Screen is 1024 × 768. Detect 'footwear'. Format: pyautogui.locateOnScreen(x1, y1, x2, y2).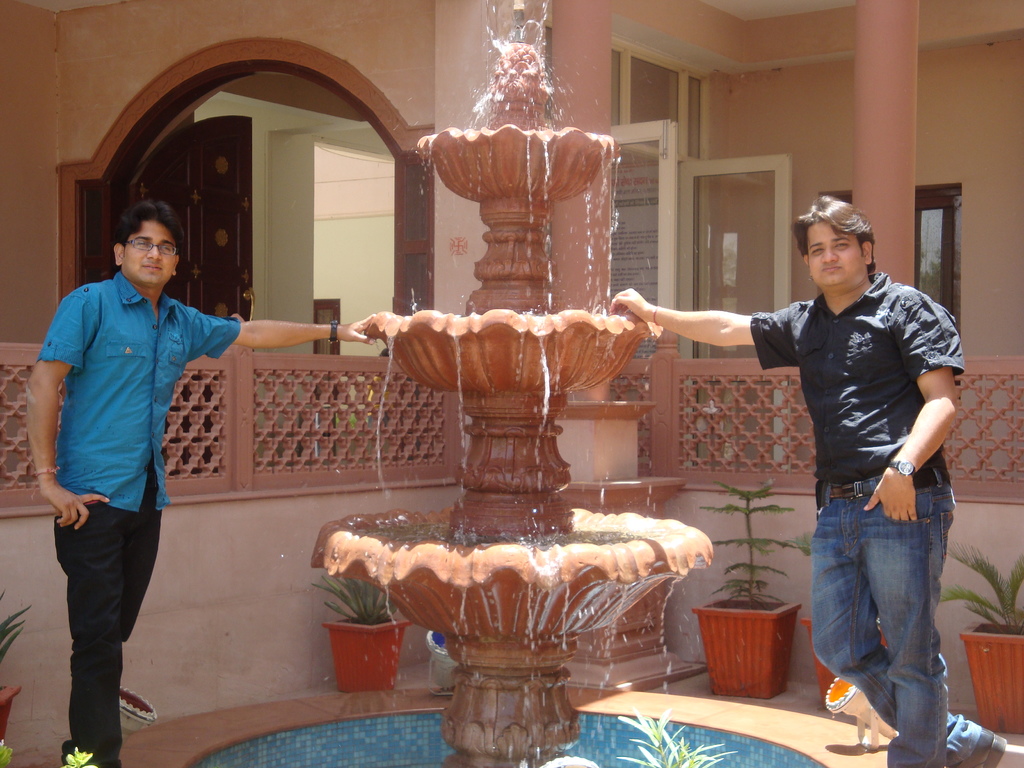
pyautogui.locateOnScreen(956, 728, 1007, 767).
